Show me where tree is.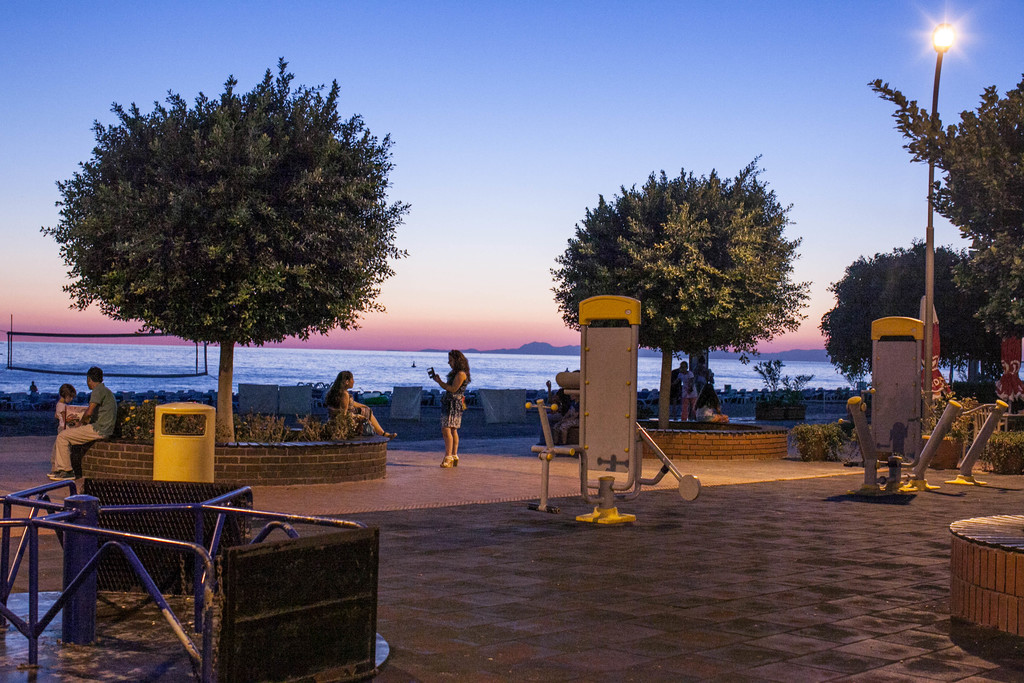
tree is at (x1=38, y1=62, x2=410, y2=447).
